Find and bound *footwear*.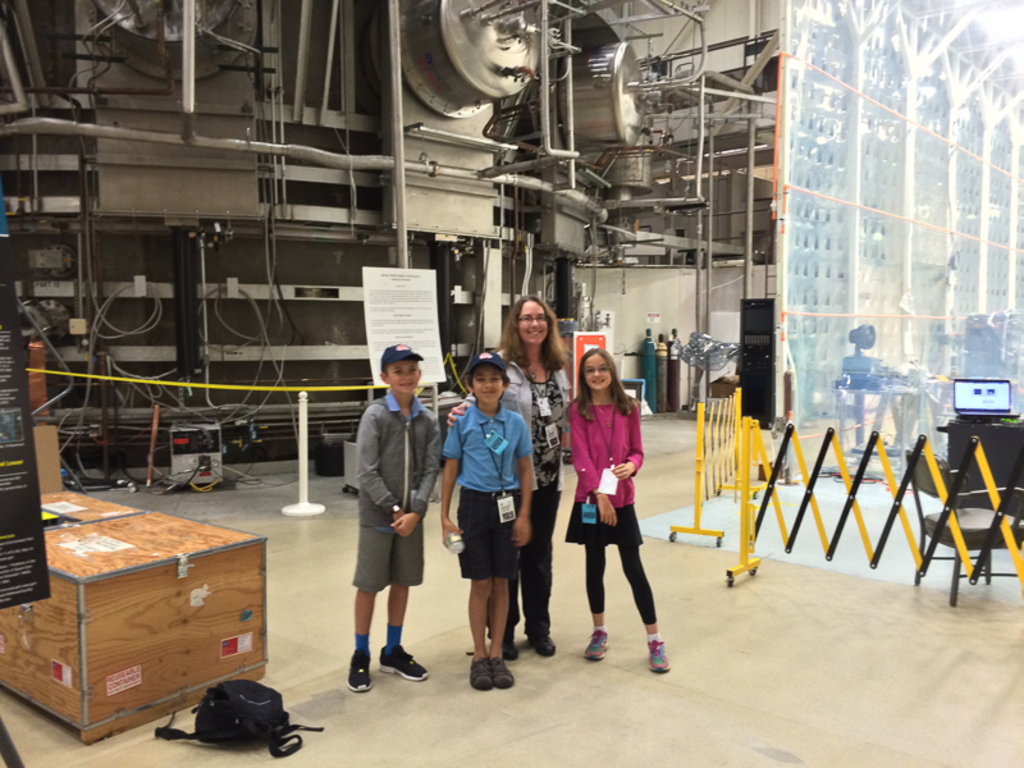
Bound: (380,644,429,680).
